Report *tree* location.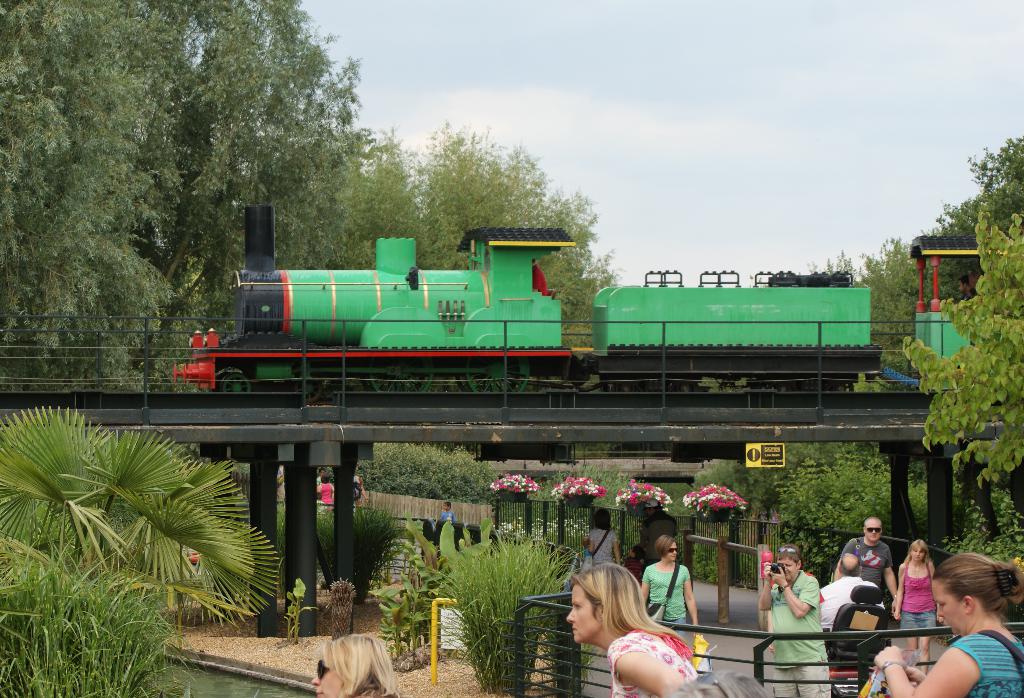
Report: [918, 124, 1023, 236].
